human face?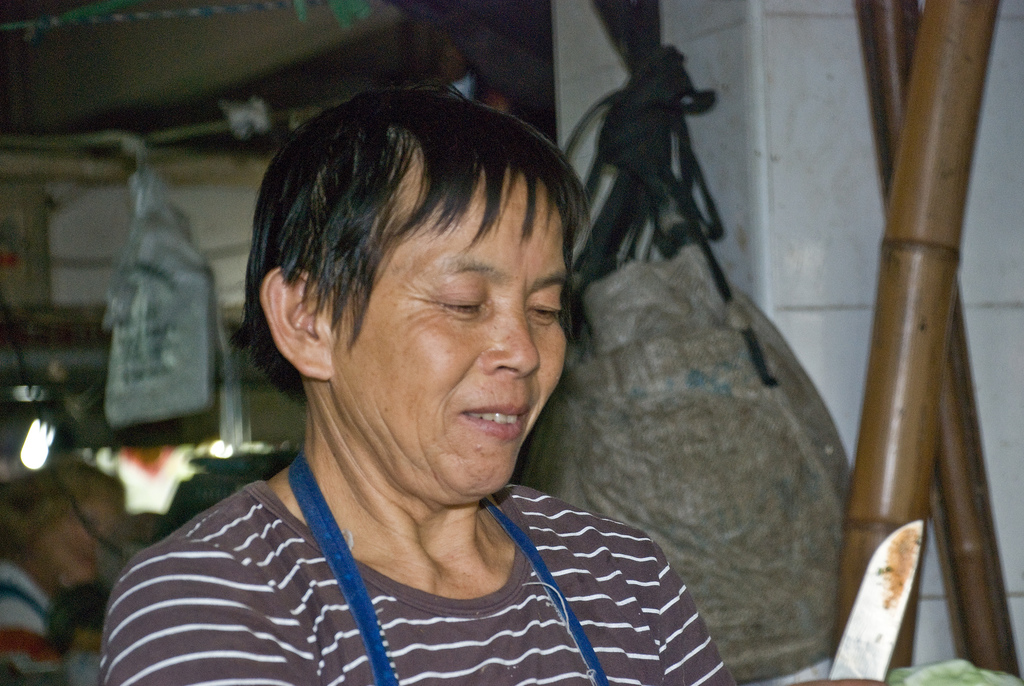
pyautogui.locateOnScreen(333, 179, 571, 496)
